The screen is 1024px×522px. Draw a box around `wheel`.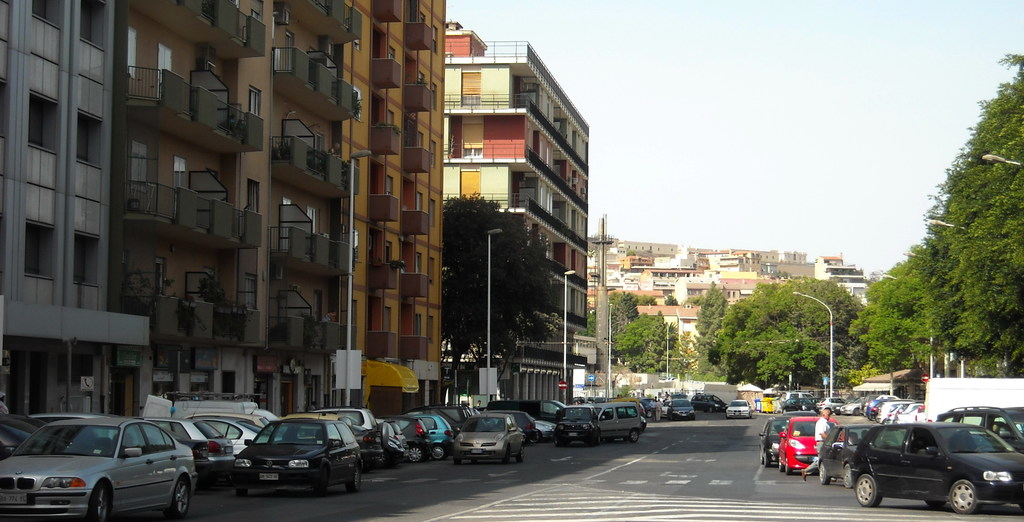
(left=786, top=458, right=791, bottom=474).
